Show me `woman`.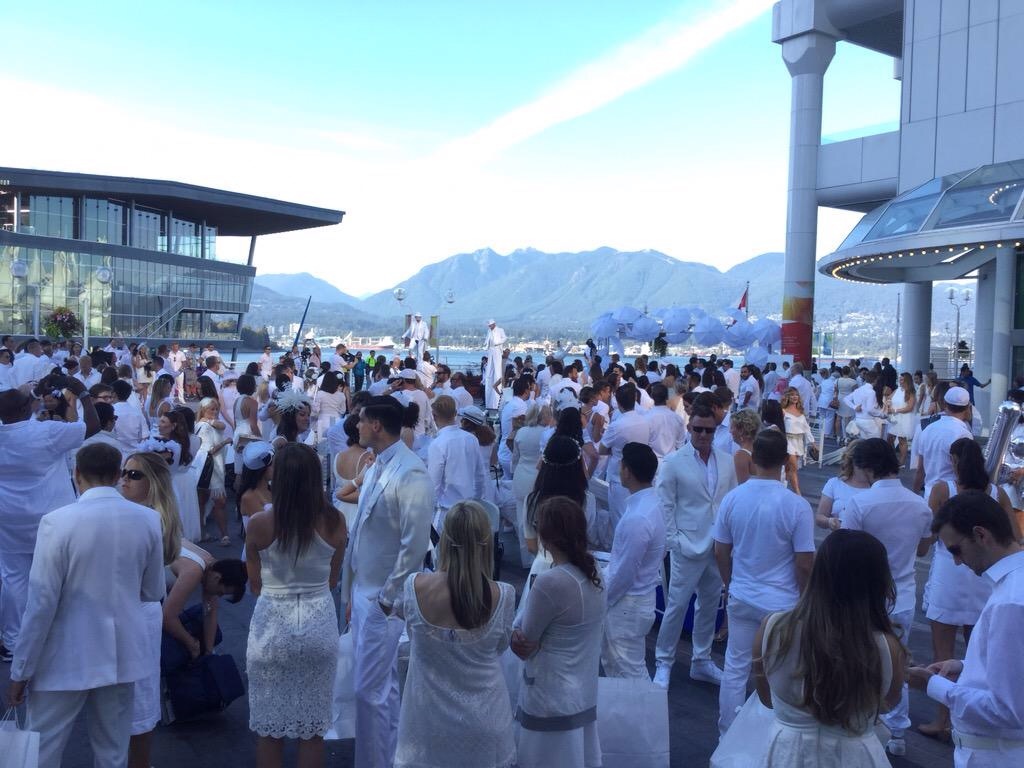
`woman` is here: 393, 497, 517, 767.
